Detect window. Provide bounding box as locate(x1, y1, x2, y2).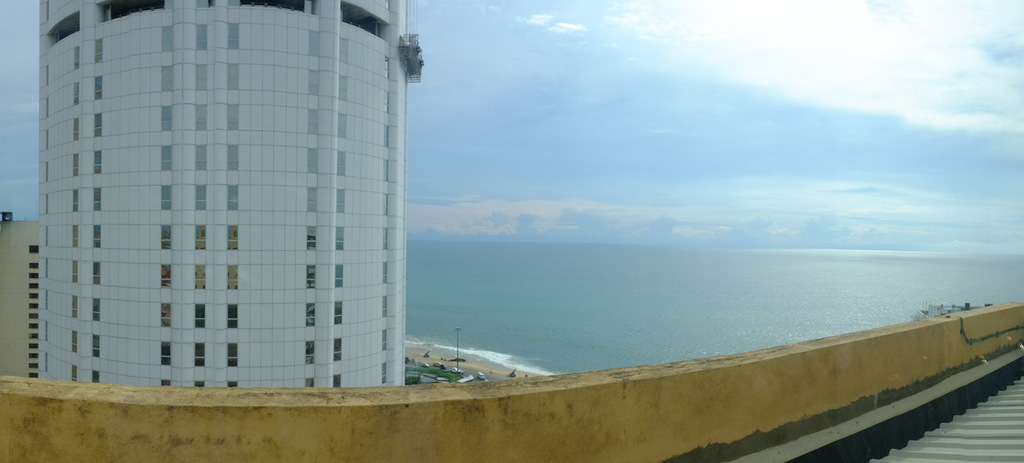
locate(70, 297, 79, 317).
